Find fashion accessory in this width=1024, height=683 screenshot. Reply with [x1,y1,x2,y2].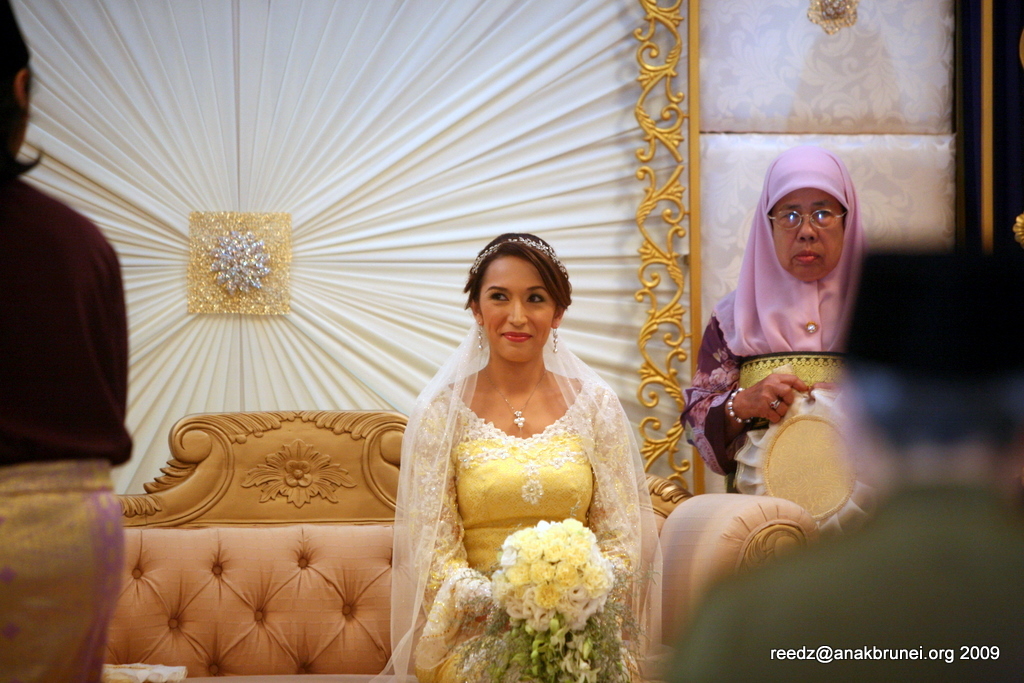
[486,364,549,432].
